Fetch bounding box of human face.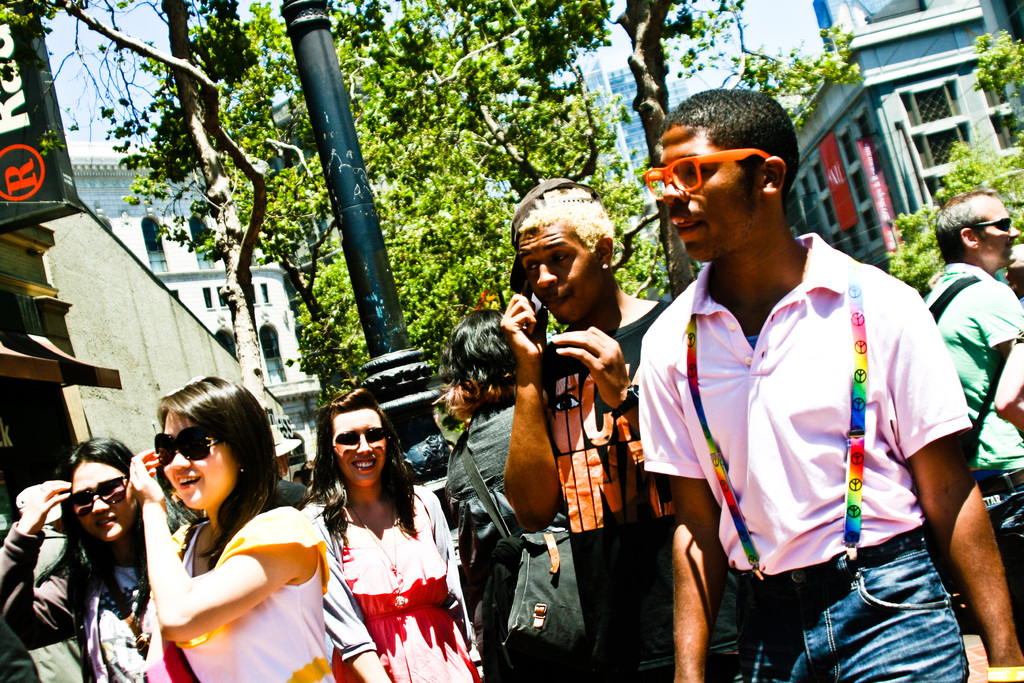
Bbox: BBox(974, 200, 1022, 270).
